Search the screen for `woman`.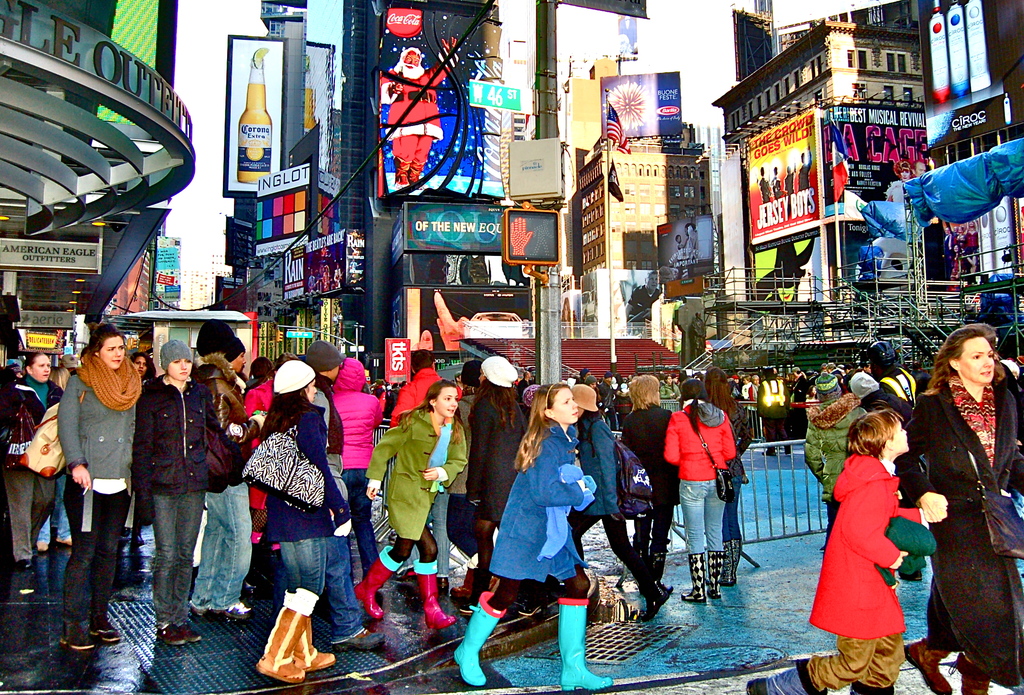
Found at 130, 351, 159, 544.
